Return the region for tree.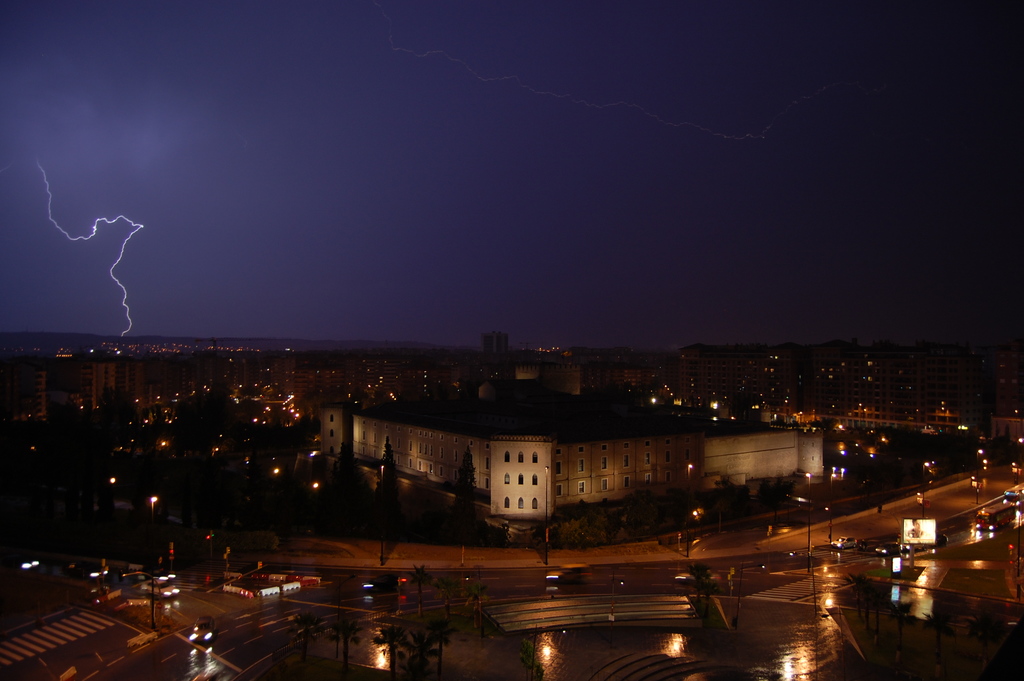
rect(687, 562, 723, 616).
